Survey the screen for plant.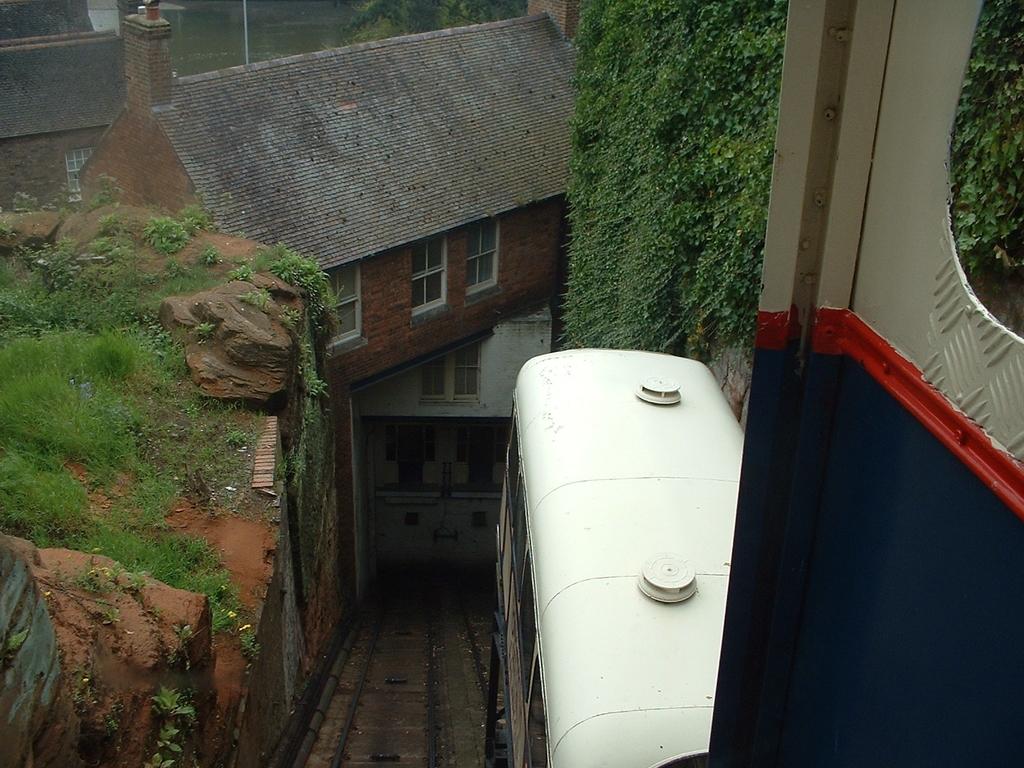
Survey found: {"left": 144, "top": 691, "right": 195, "bottom": 767}.
